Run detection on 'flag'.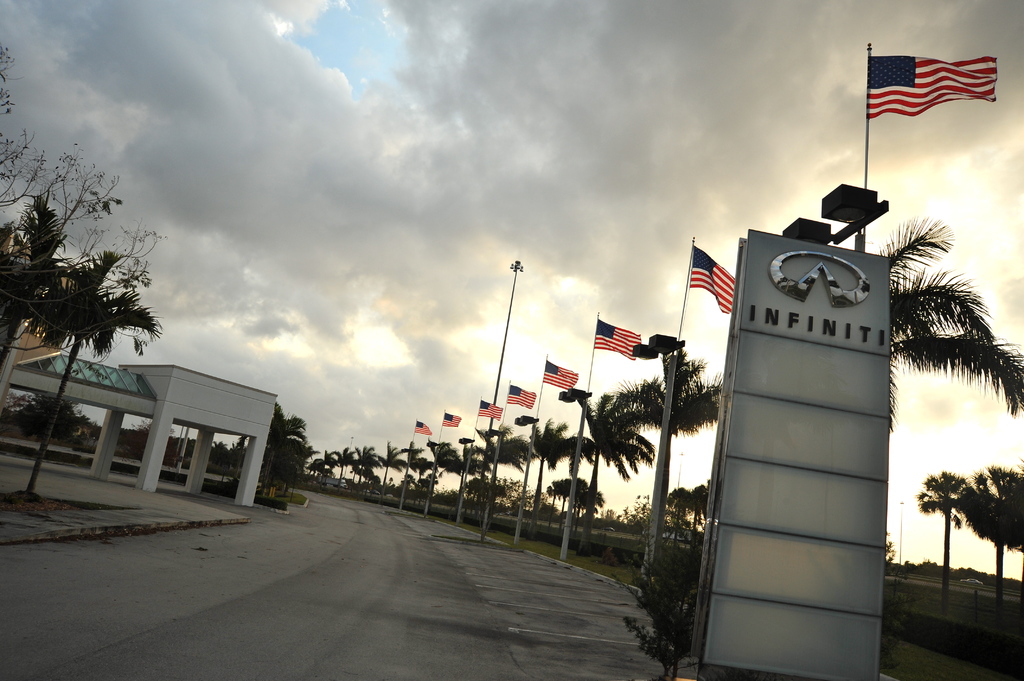
Result: 507 383 542 409.
